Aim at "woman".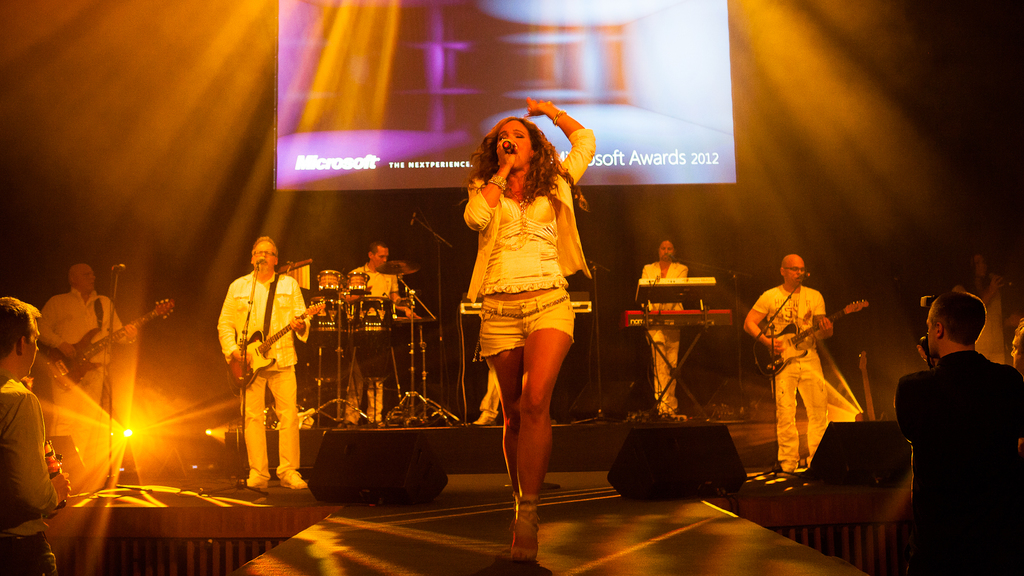
Aimed at (465, 95, 596, 569).
